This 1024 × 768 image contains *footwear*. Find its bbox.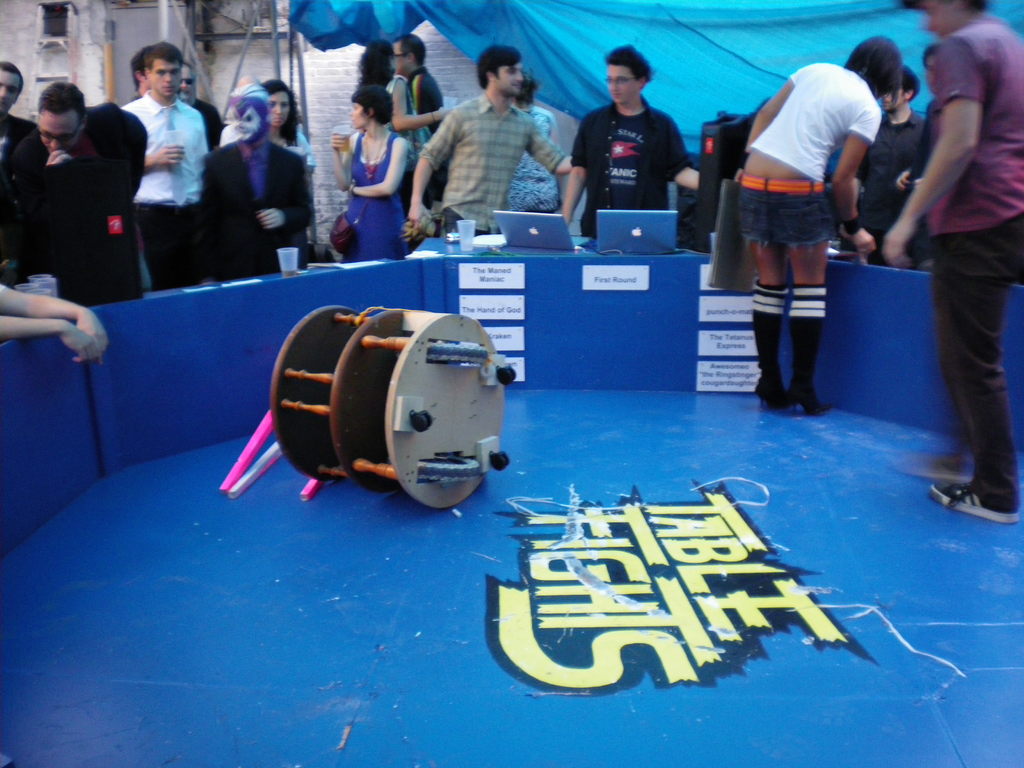
box(929, 484, 1023, 520).
